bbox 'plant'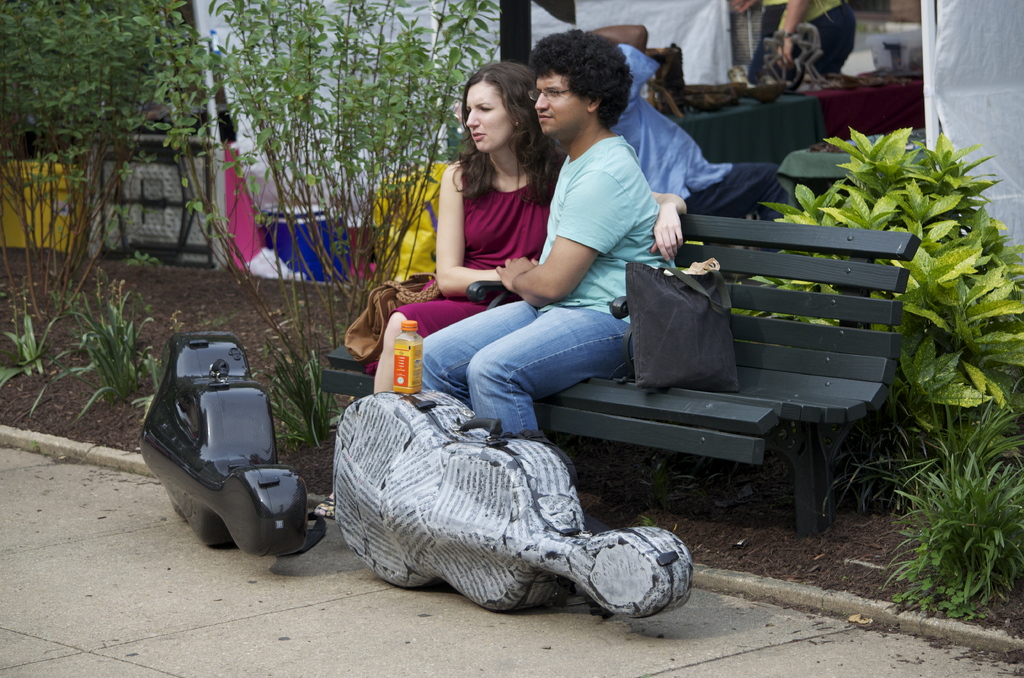
0 0 214 375
